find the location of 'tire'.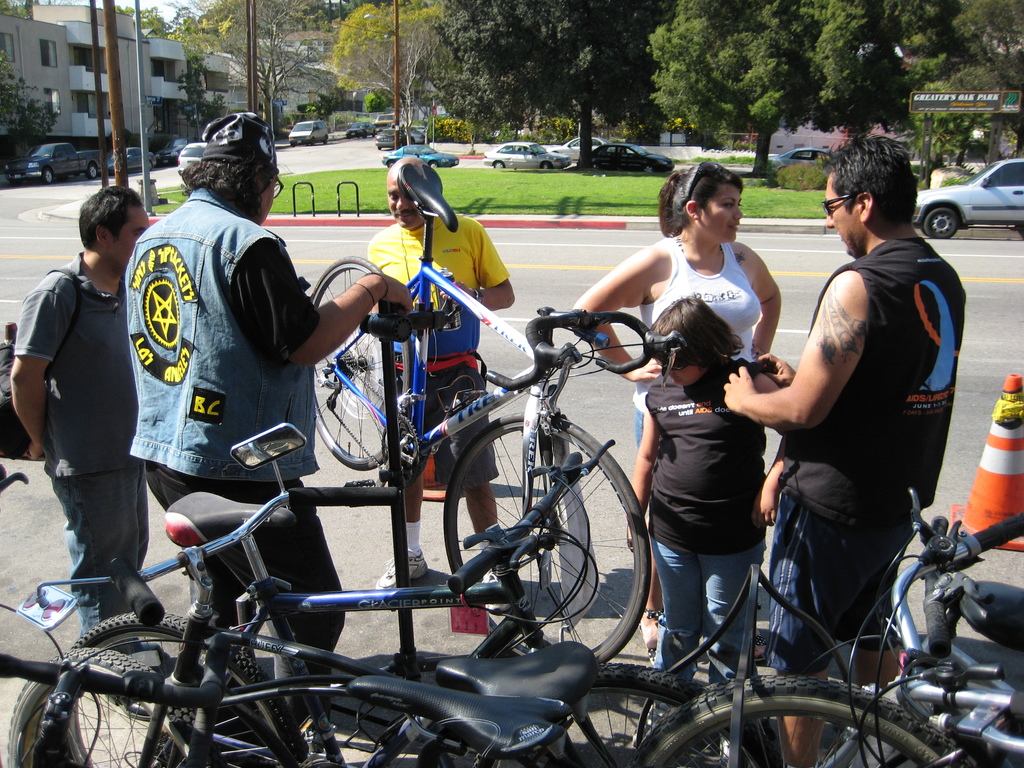
Location: BBox(643, 166, 653, 173).
